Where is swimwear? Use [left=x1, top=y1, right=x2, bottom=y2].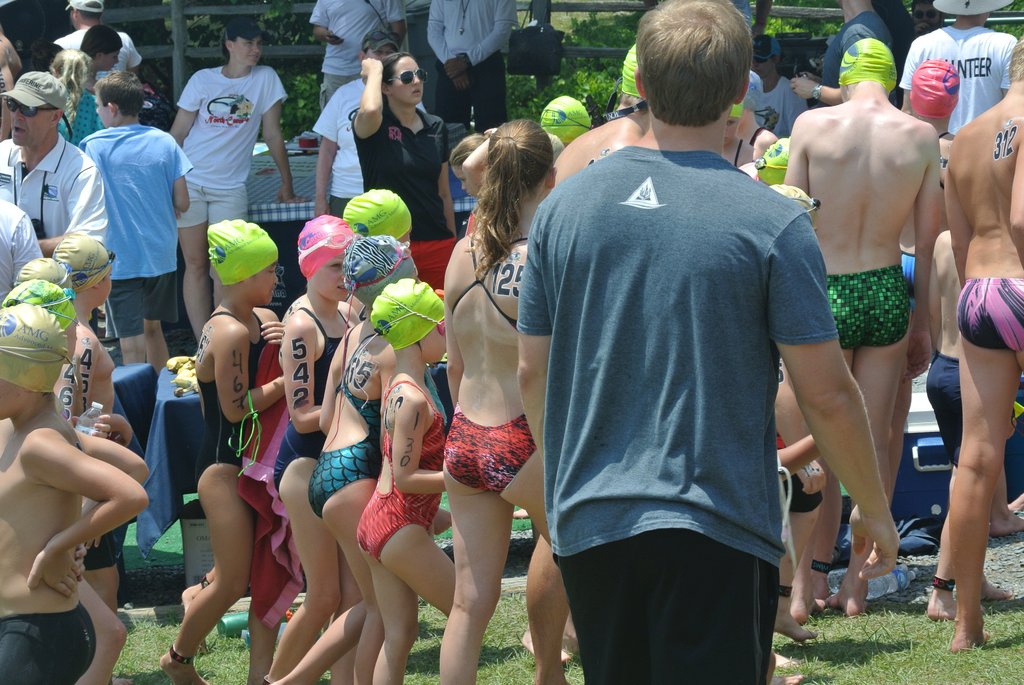
[left=357, top=378, right=447, bottom=565].
